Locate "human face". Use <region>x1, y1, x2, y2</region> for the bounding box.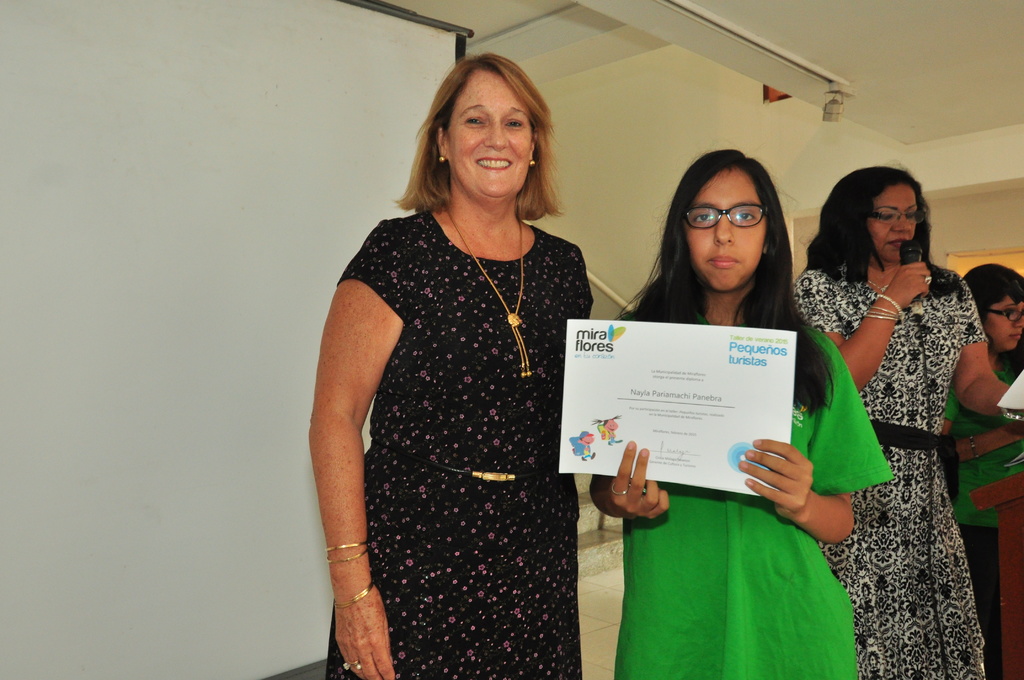
<region>865, 181, 919, 266</region>.
